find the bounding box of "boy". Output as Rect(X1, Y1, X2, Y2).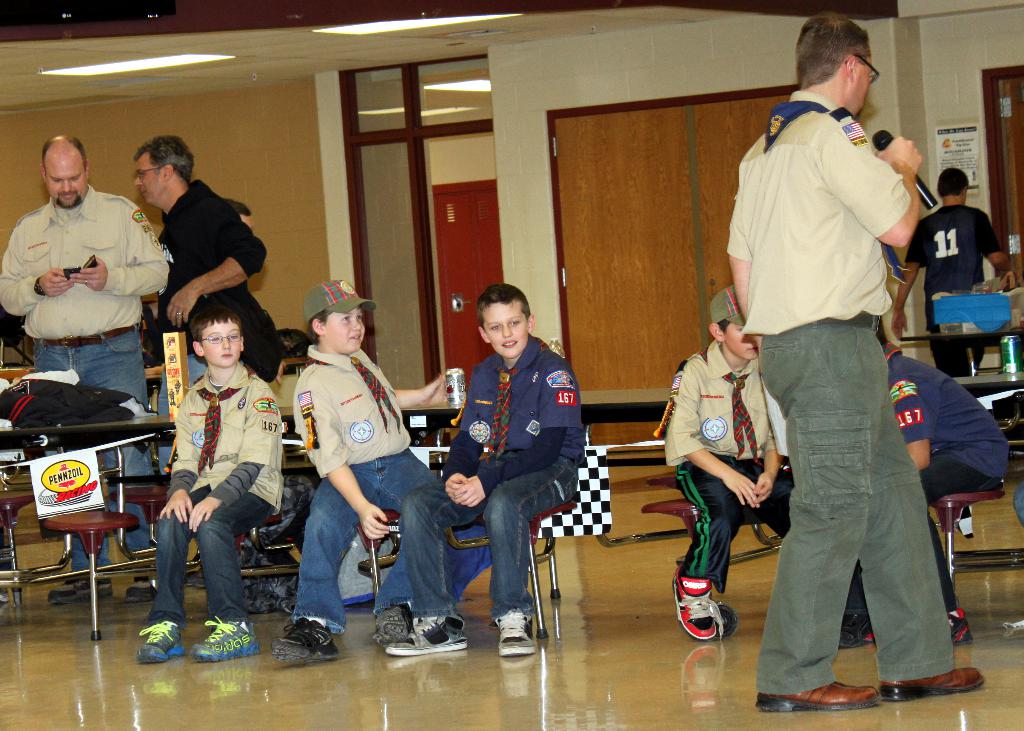
Rect(137, 299, 291, 668).
